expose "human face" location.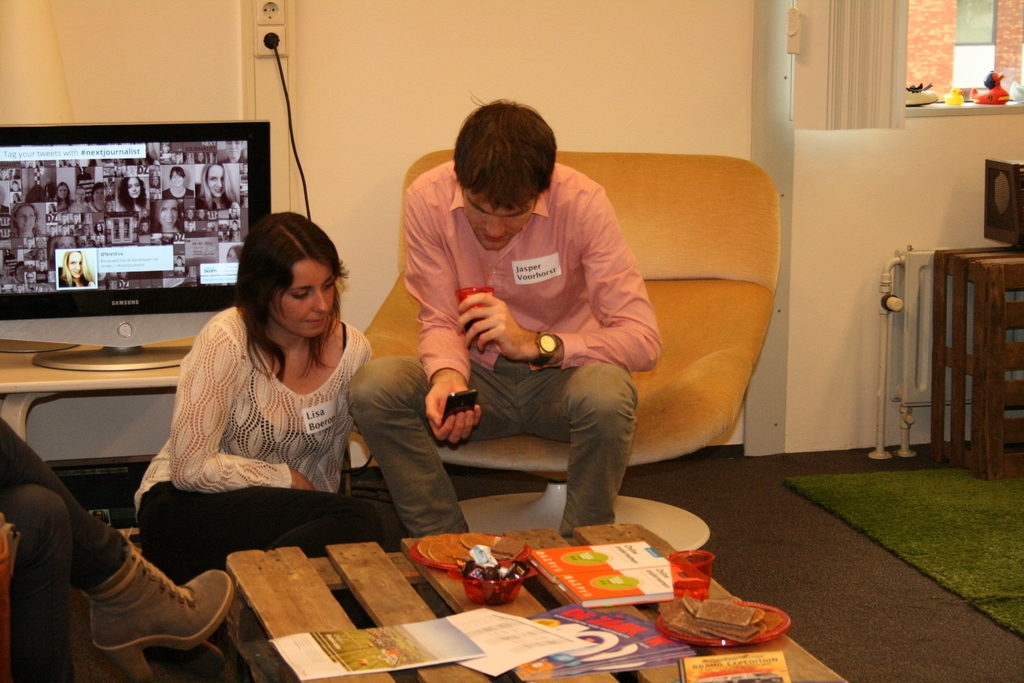
Exposed at x1=462 y1=187 x2=532 y2=252.
